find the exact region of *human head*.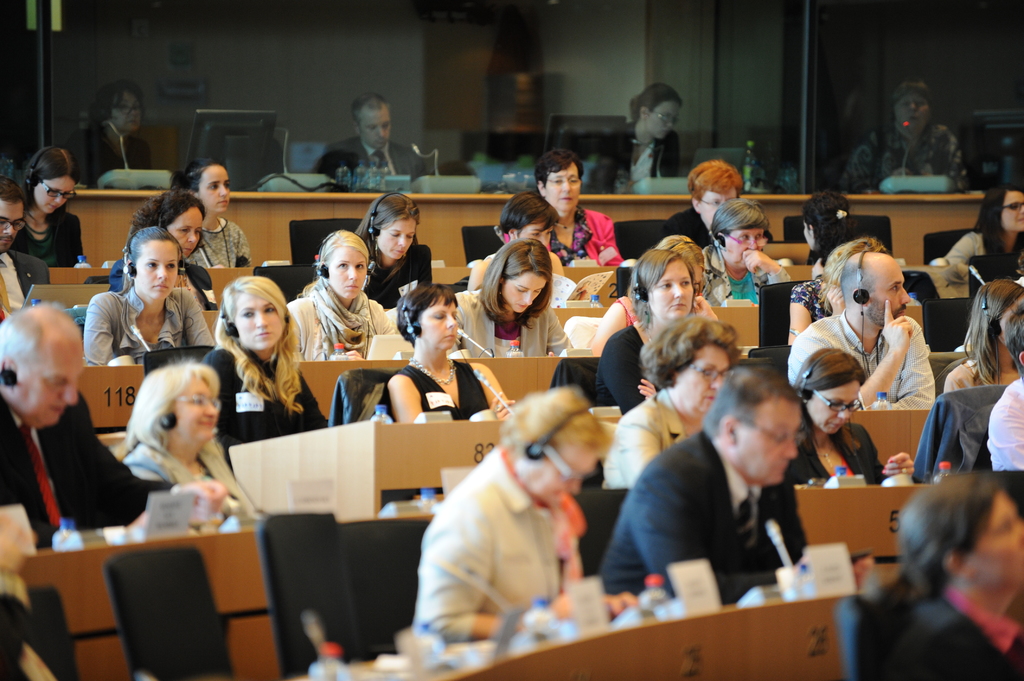
Exact region: [x1=168, y1=159, x2=232, y2=225].
